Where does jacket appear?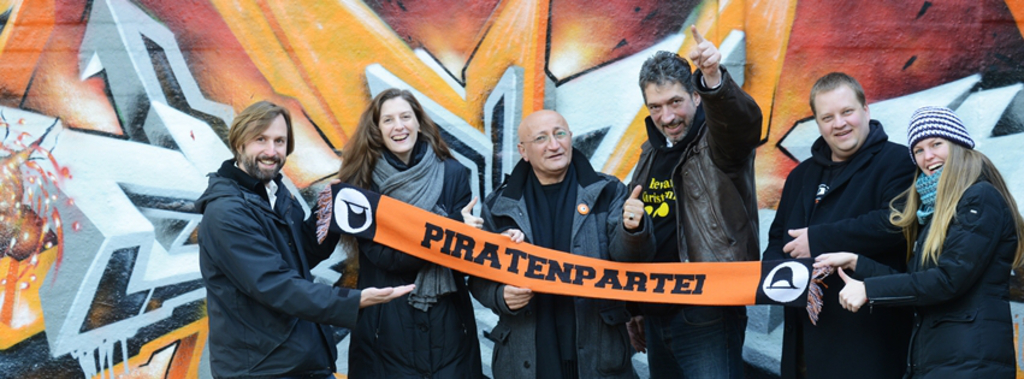
Appears at <box>845,178,1023,378</box>.
